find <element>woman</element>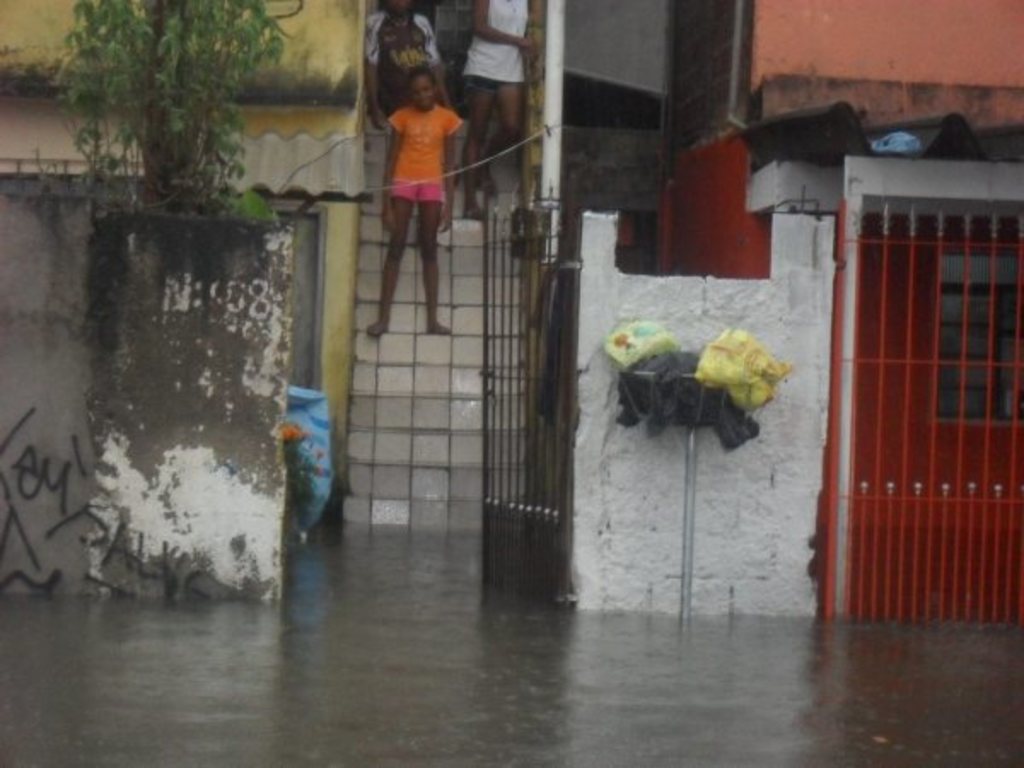
(x1=358, y1=44, x2=468, y2=321)
